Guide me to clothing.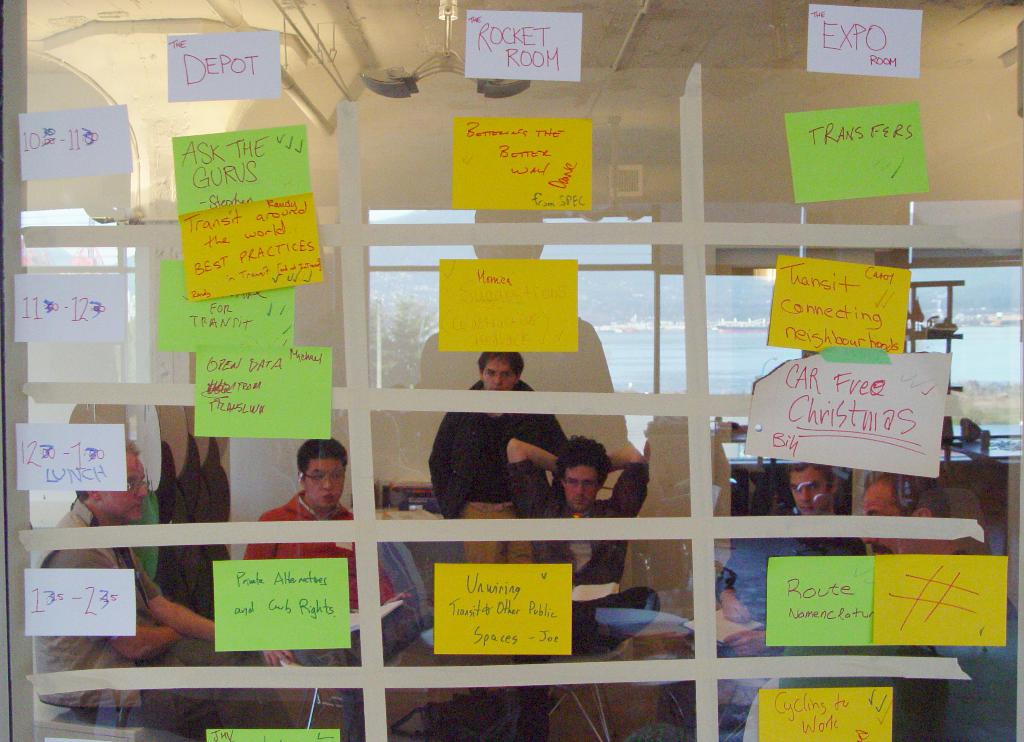
Guidance: pyautogui.locateOnScreen(408, 396, 595, 527).
